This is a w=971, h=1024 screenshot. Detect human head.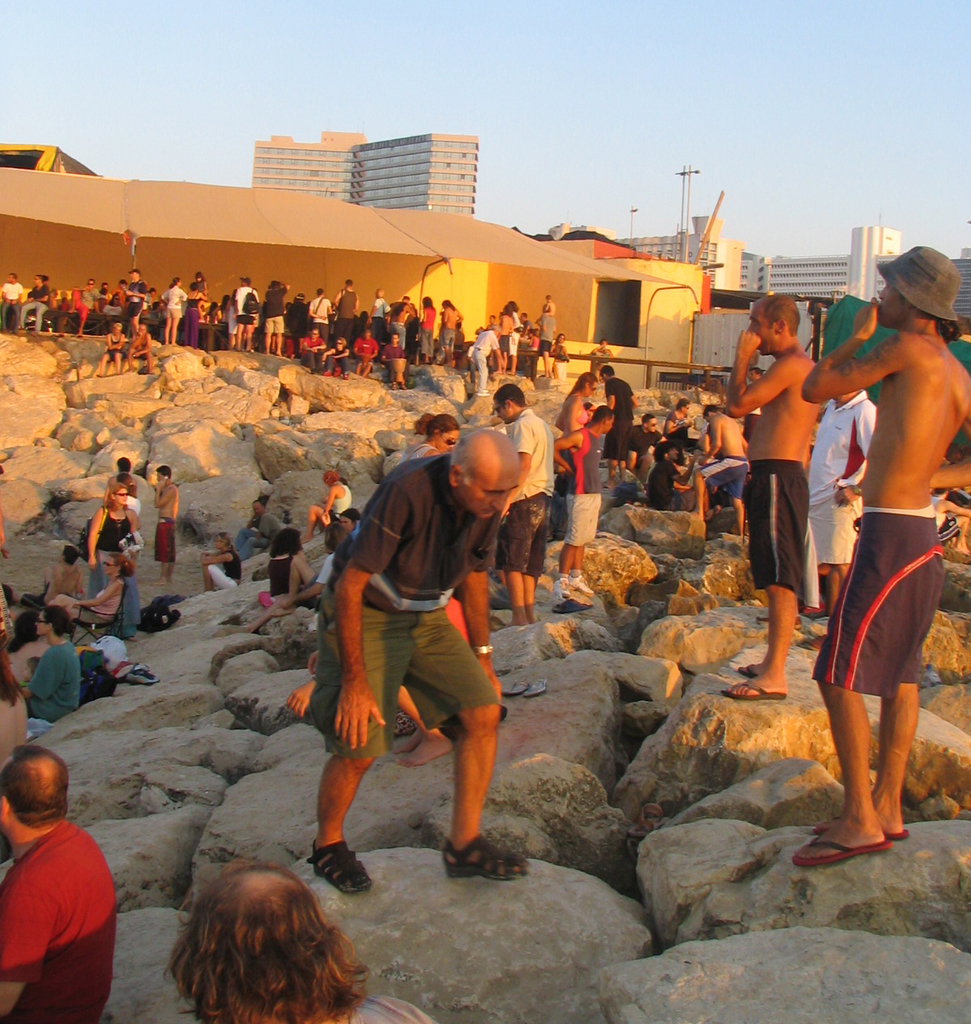
(x1=601, y1=362, x2=619, y2=387).
